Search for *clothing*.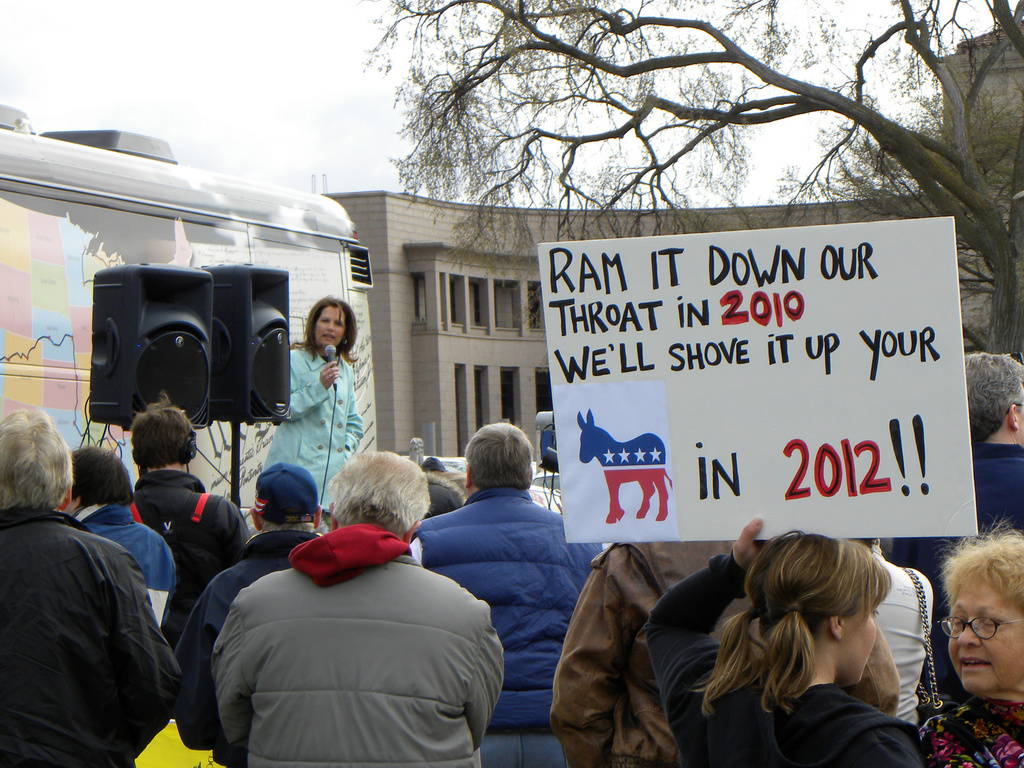
Found at bbox=[174, 522, 332, 767].
